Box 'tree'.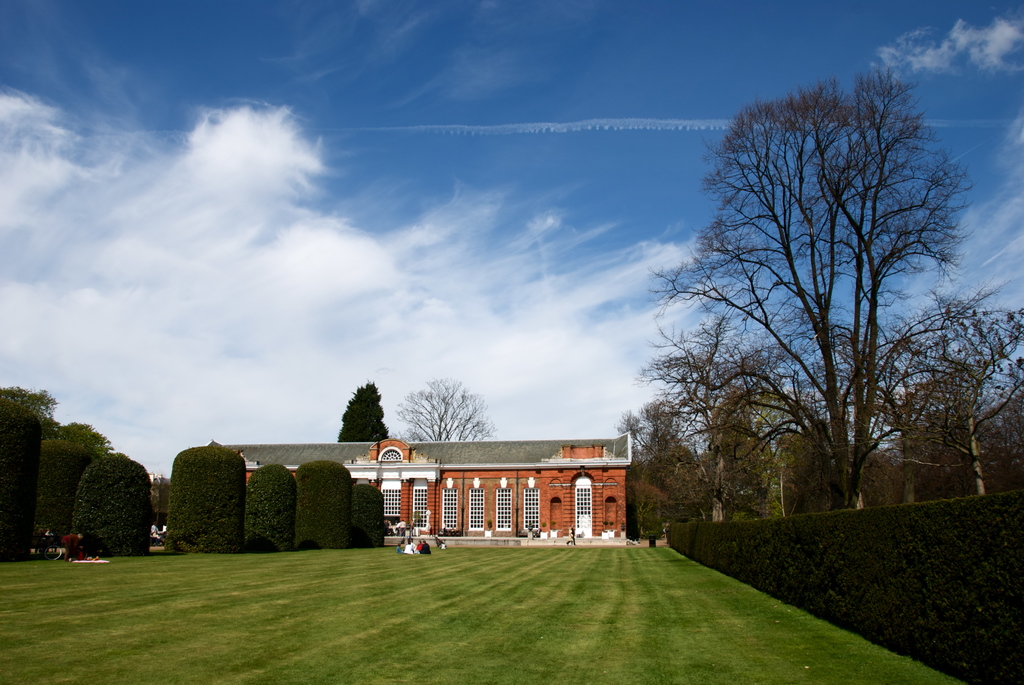
332, 376, 389, 446.
